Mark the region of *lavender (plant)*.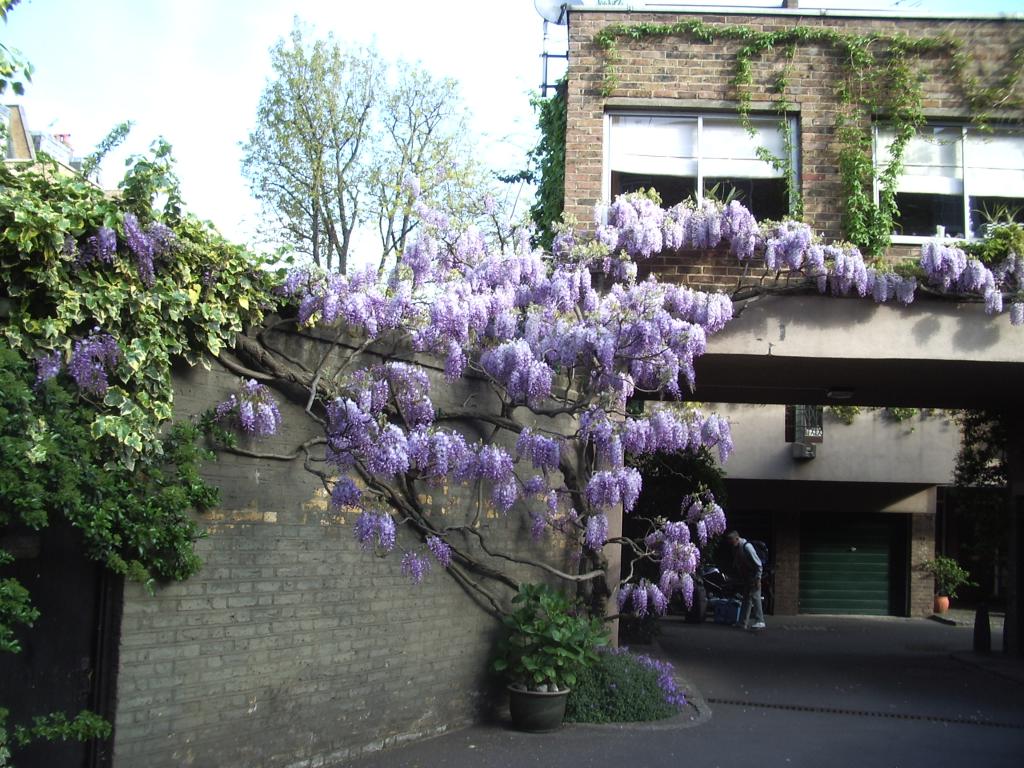
Region: <box>358,515,399,555</box>.
